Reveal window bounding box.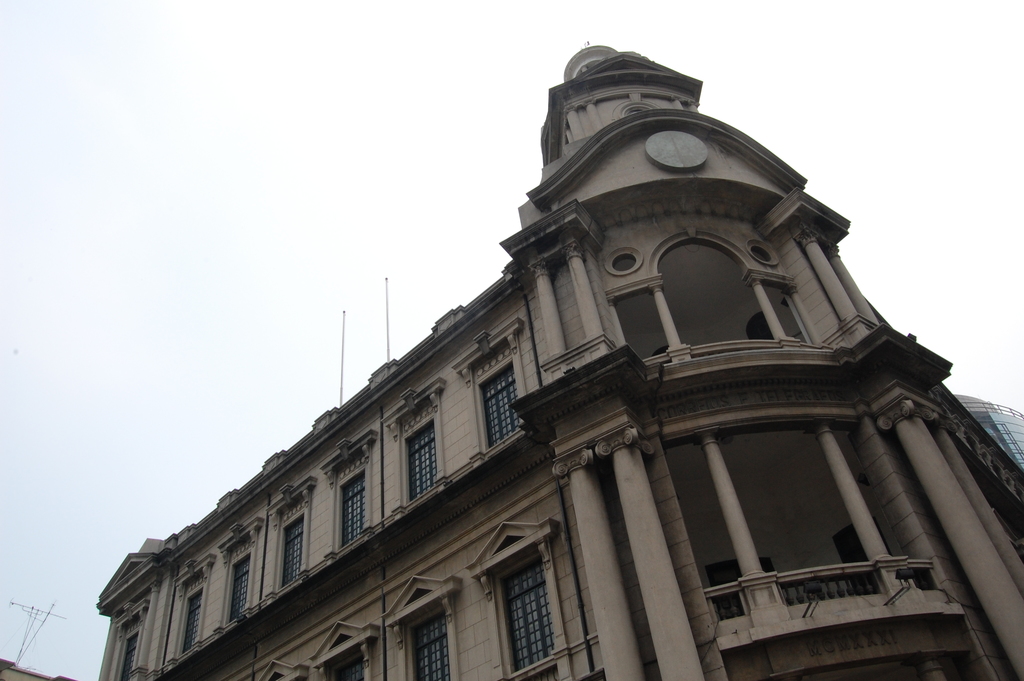
Revealed: select_region(120, 630, 136, 680).
